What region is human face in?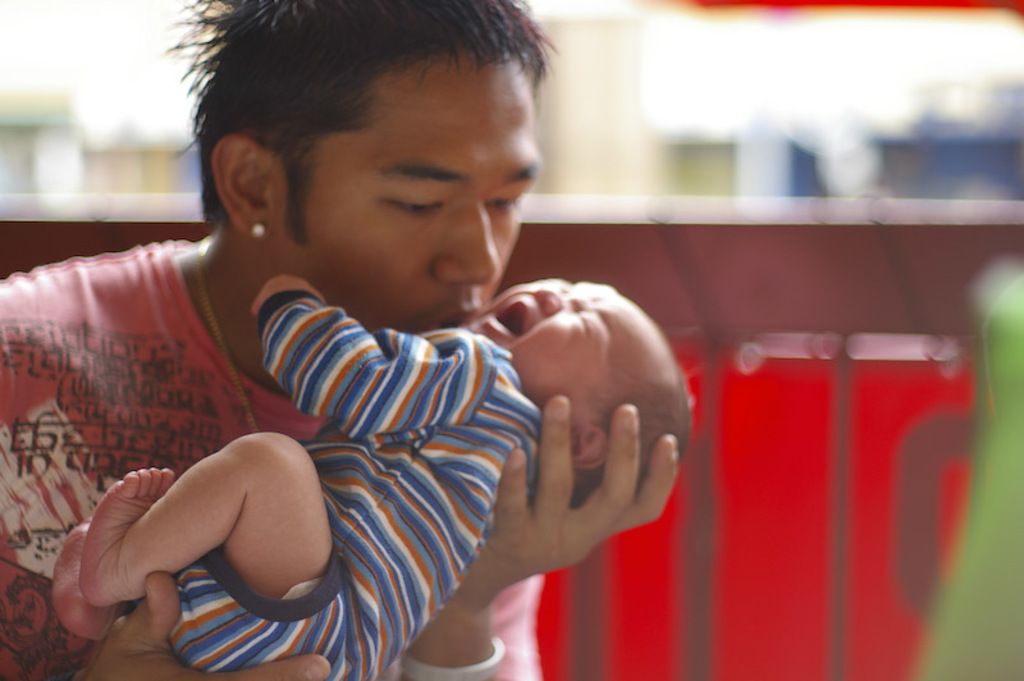
<region>271, 60, 538, 329</region>.
